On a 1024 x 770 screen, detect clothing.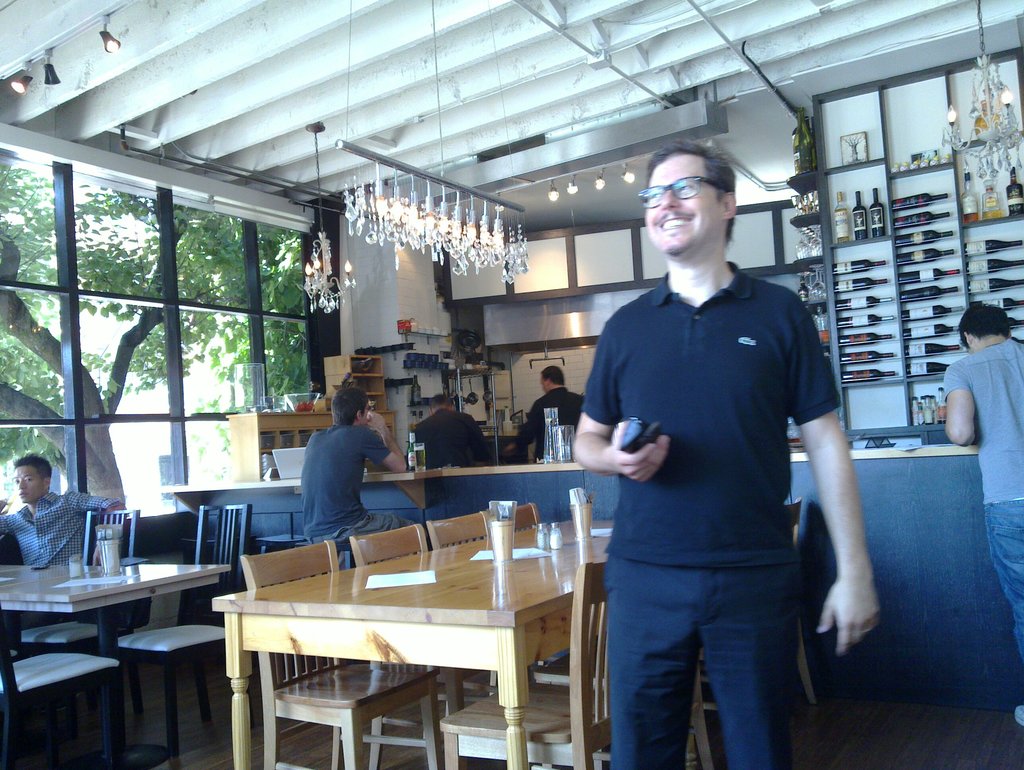
box(575, 224, 857, 719).
